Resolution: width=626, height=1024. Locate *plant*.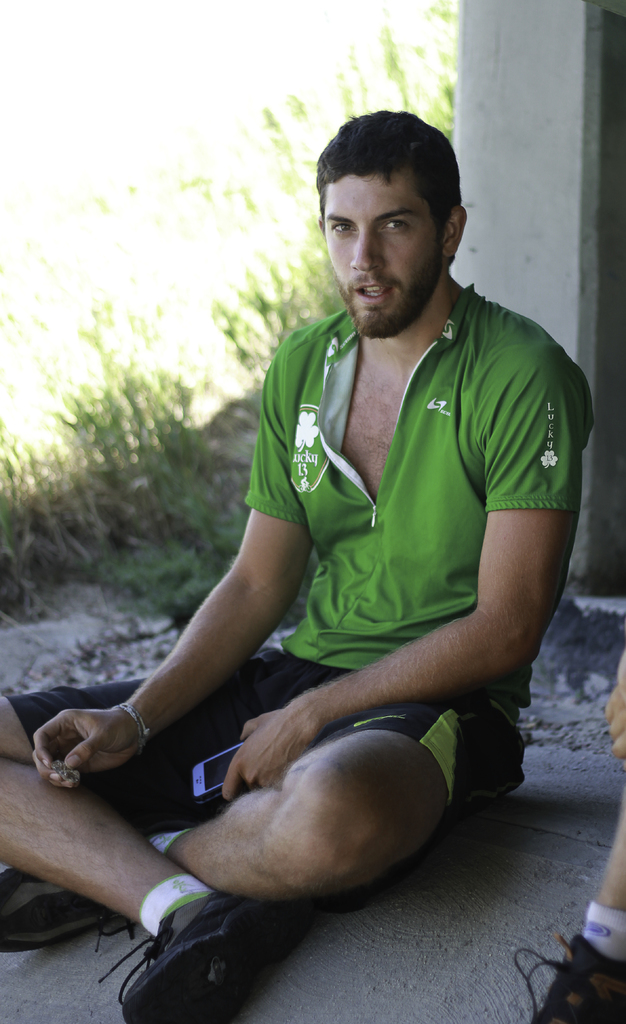
{"x1": 192, "y1": 490, "x2": 215, "y2": 557}.
